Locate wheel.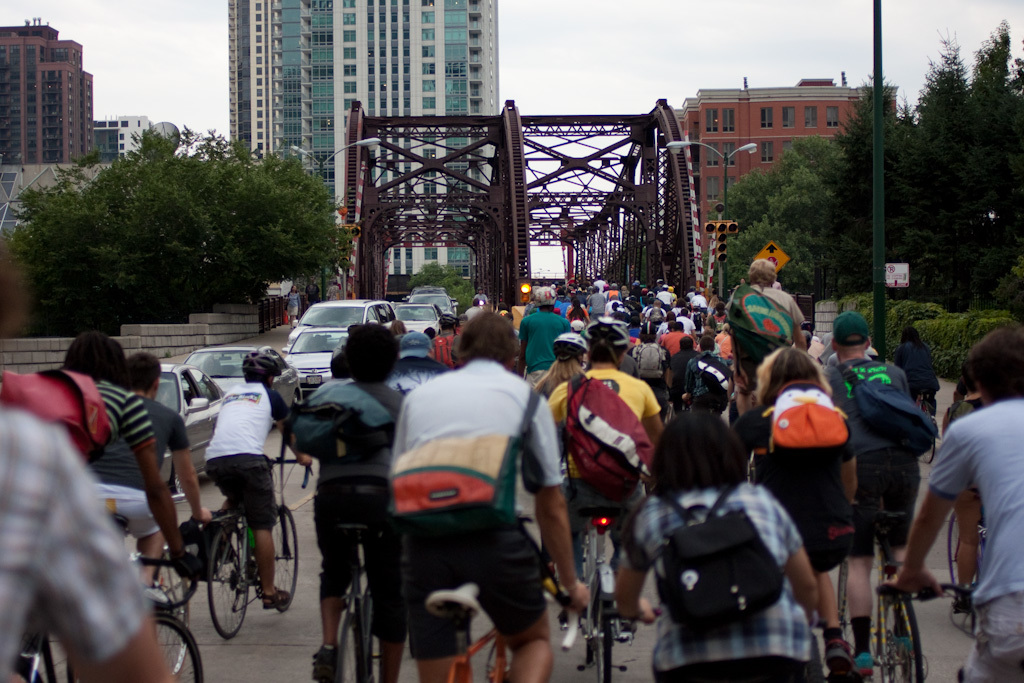
Bounding box: box=[596, 597, 617, 681].
